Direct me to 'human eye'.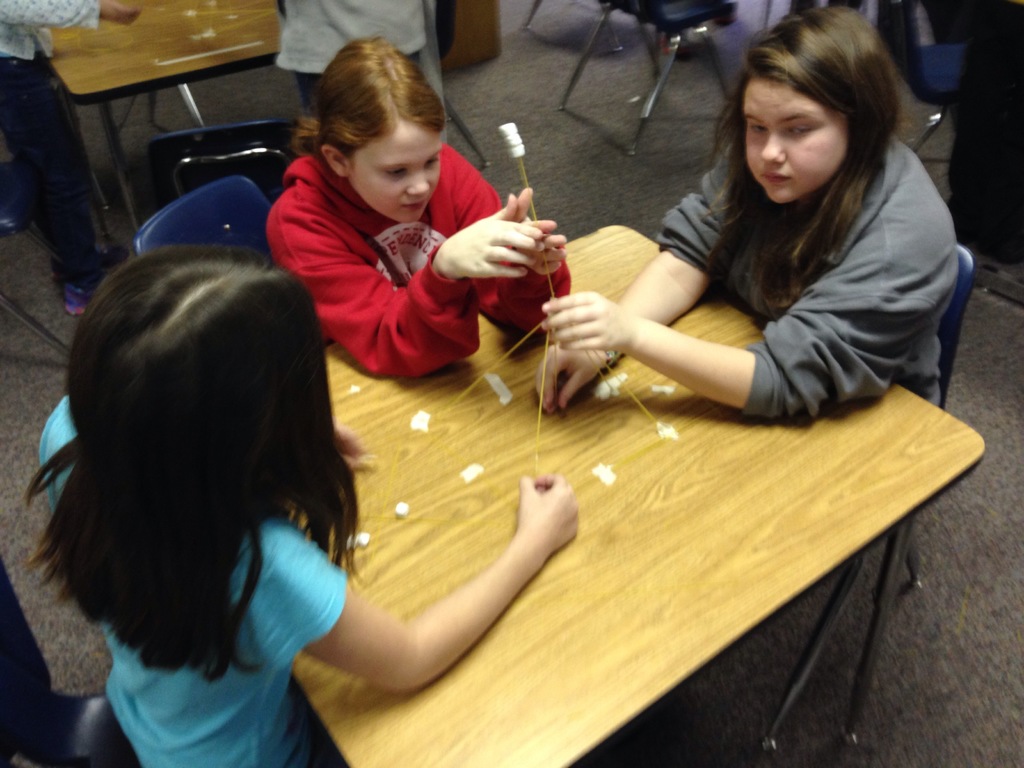
Direction: [785, 120, 818, 140].
